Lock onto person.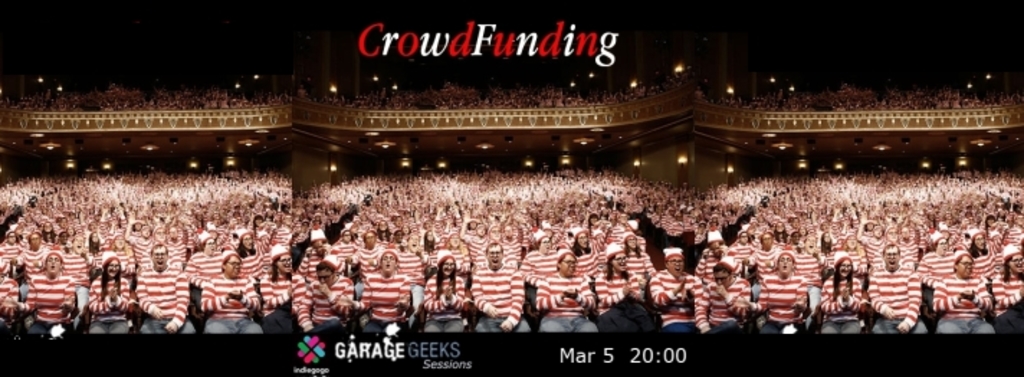
Locked: region(647, 252, 696, 332).
